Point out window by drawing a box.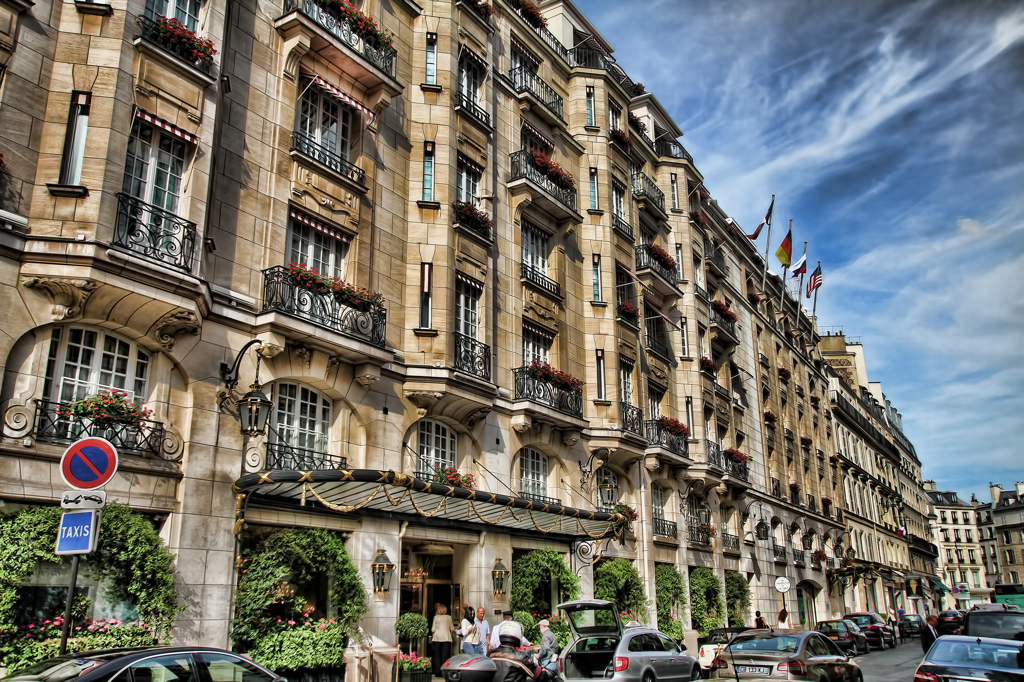
38:330:145:439.
